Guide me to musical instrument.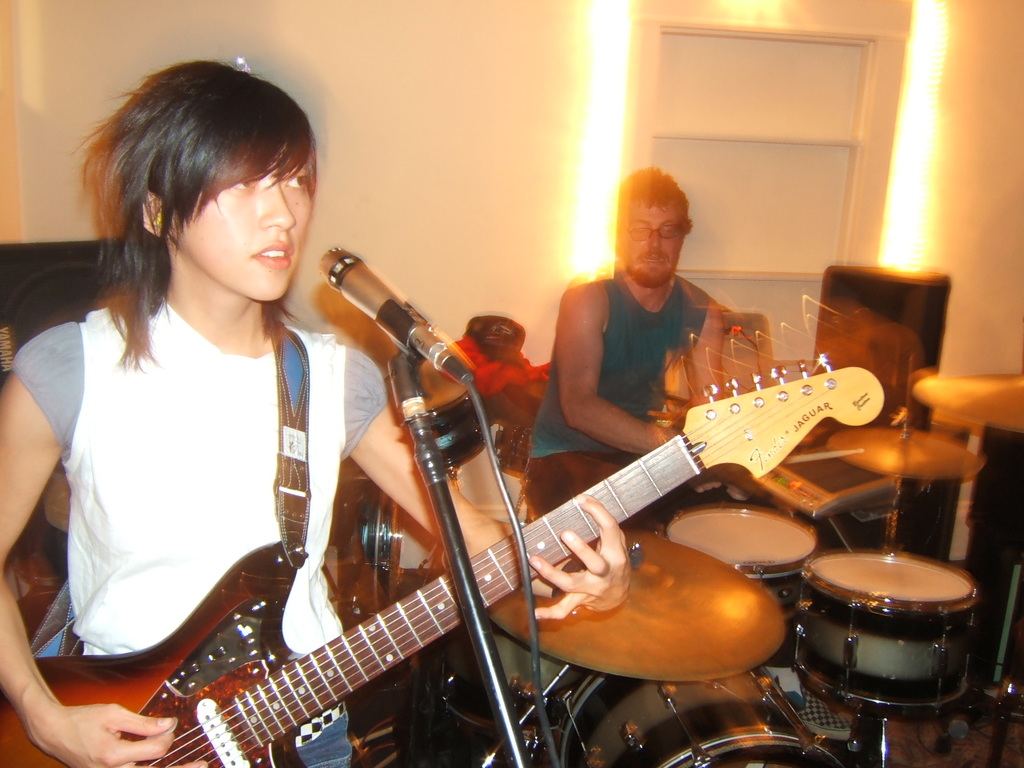
Guidance: (left=786, top=544, right=986, bottom=716).
